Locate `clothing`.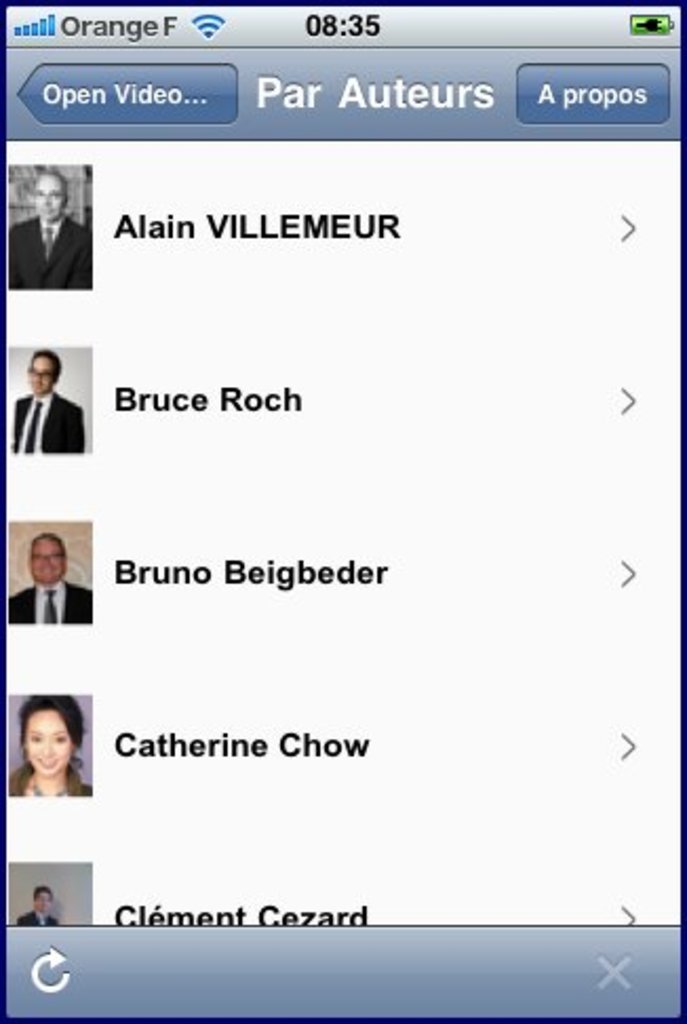
Bounding box: box=[2, 352, 76, 455].
